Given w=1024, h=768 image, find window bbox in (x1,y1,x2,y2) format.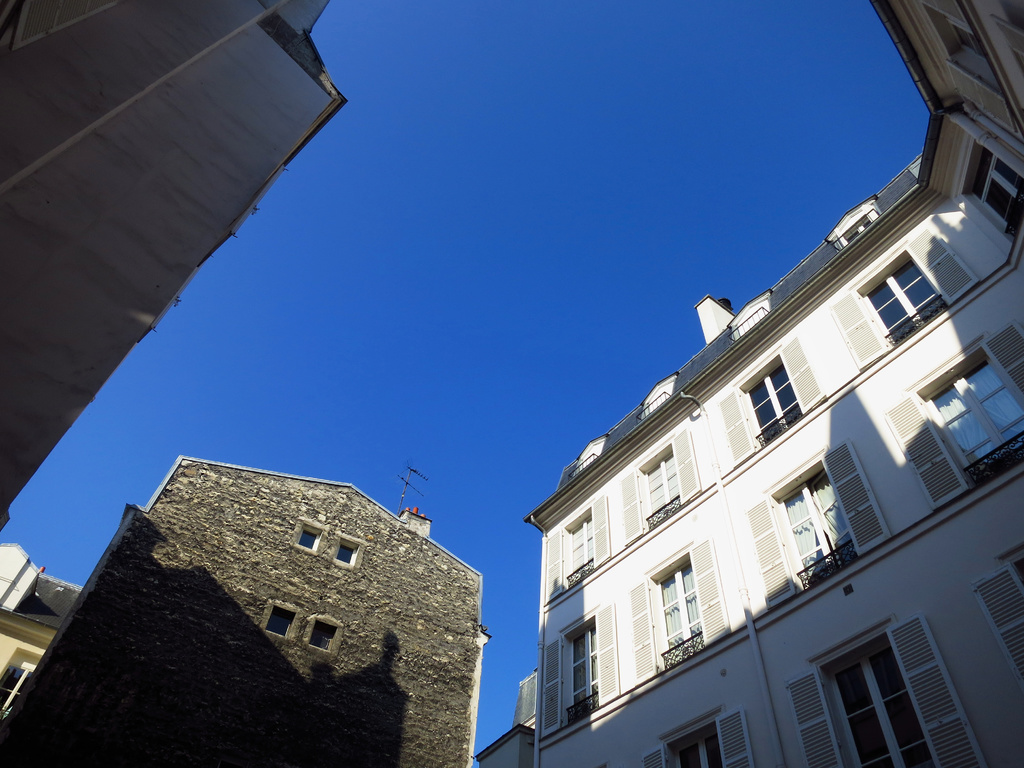
(953,141,1023,240).
